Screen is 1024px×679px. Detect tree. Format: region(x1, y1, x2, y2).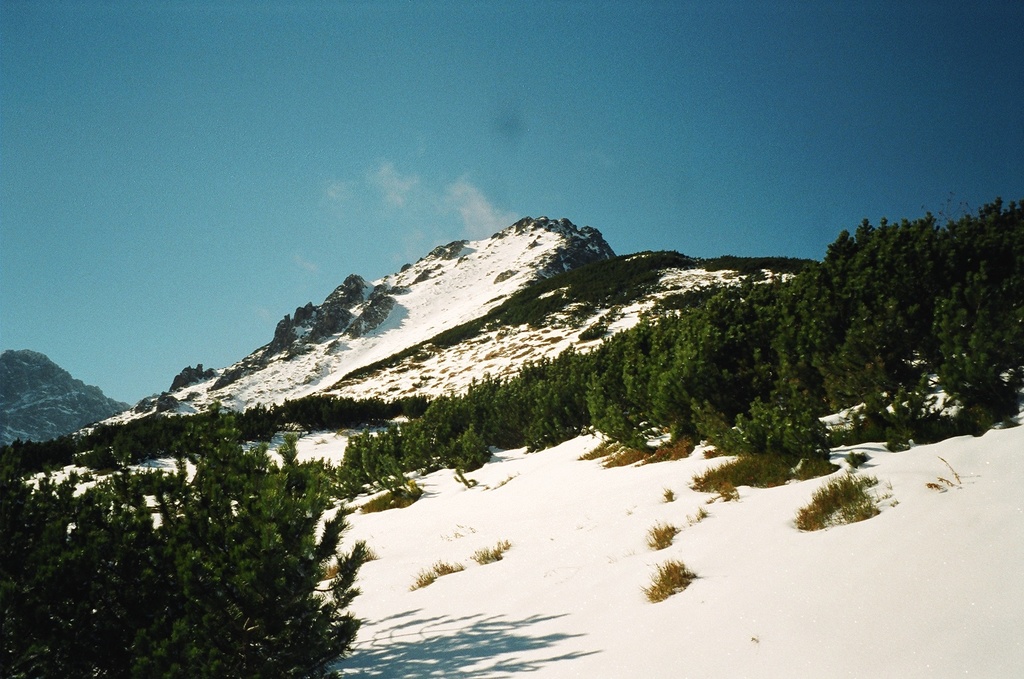
region(952, 196, 1023, 393).
